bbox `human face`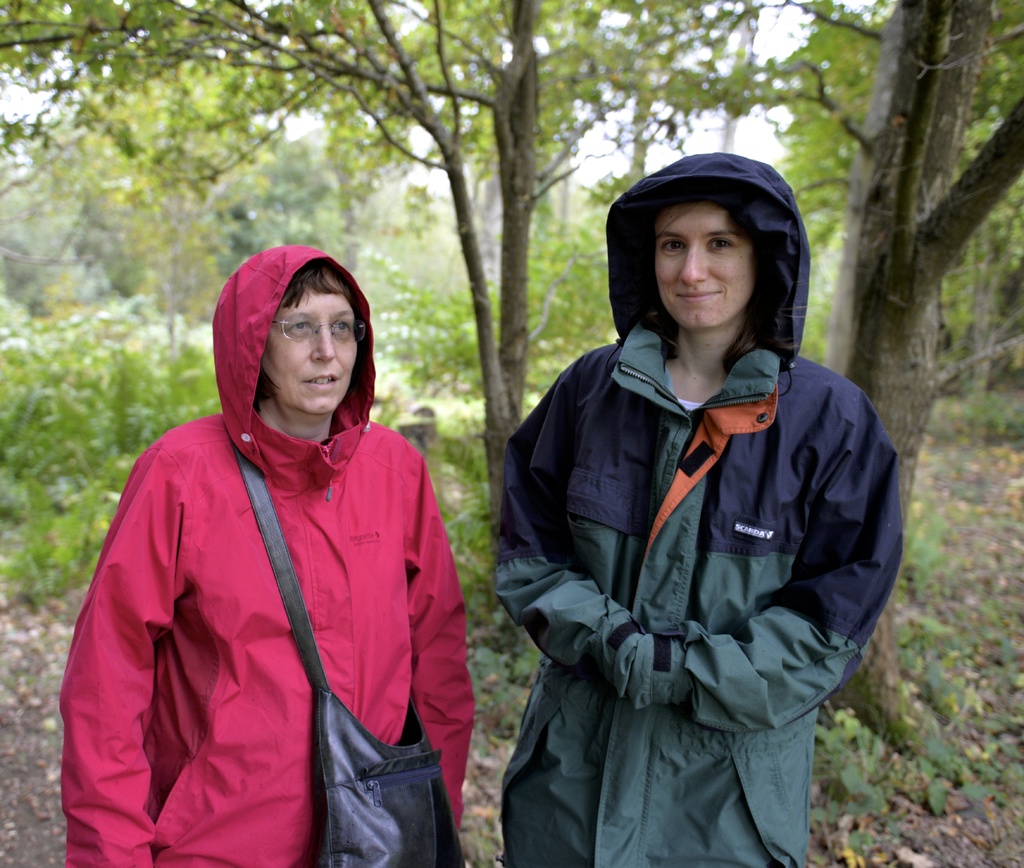
264/268/358/418
